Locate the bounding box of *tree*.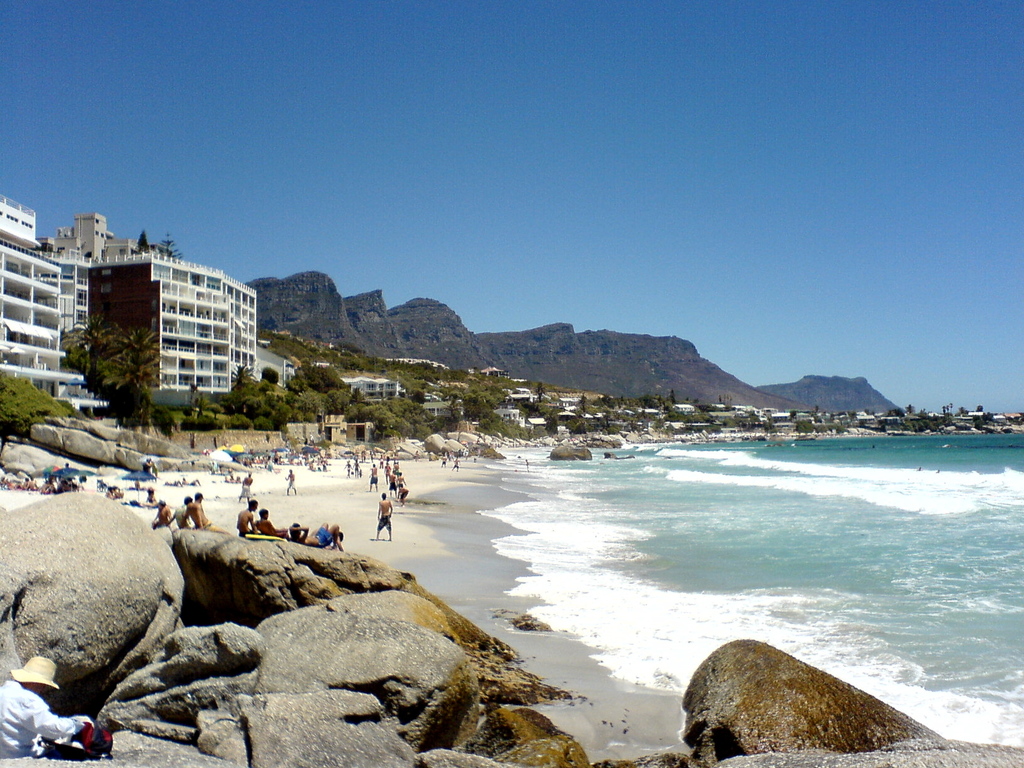
Bounding box: [287, 367, 309, 390].
